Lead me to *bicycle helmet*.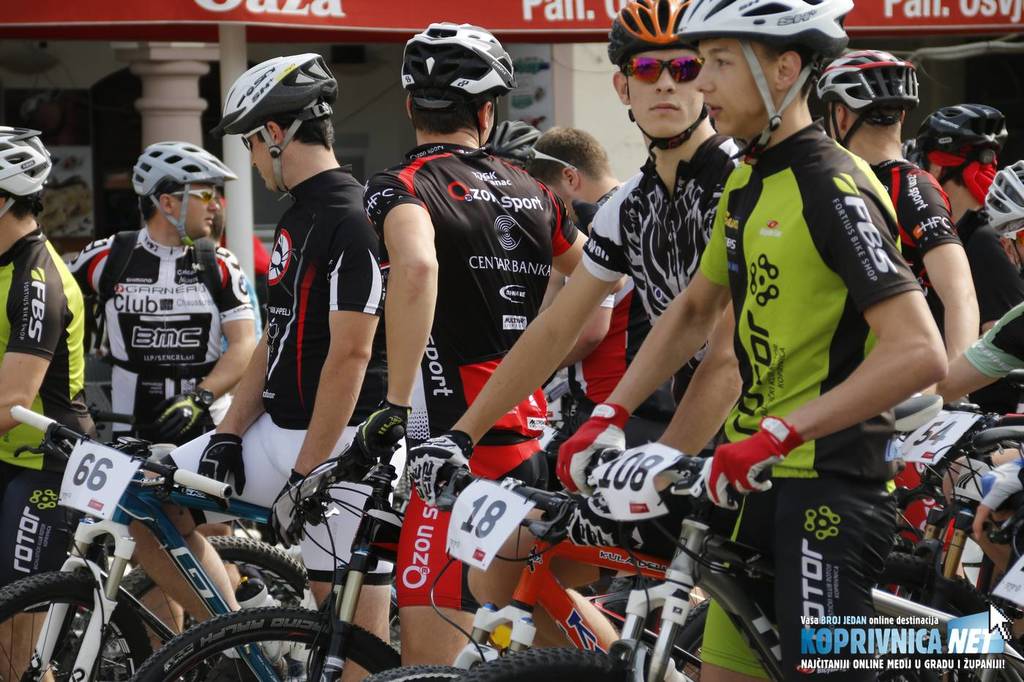
Lead to box(985, 158, 1023, 274).
